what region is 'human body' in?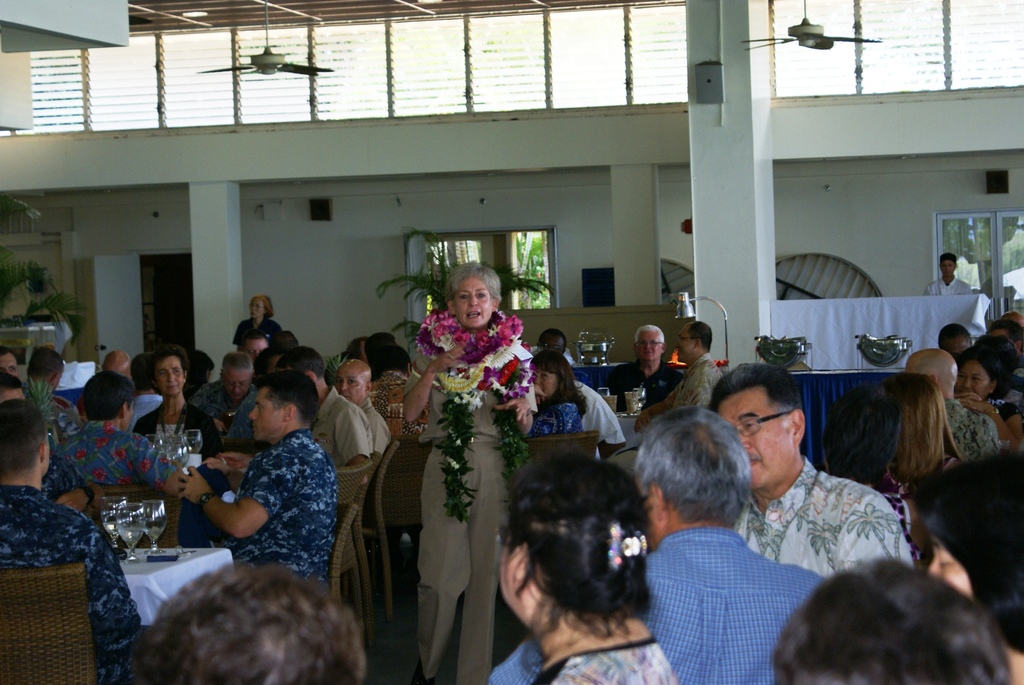
[x1=396, y1=321, x2=540, y2=684].
